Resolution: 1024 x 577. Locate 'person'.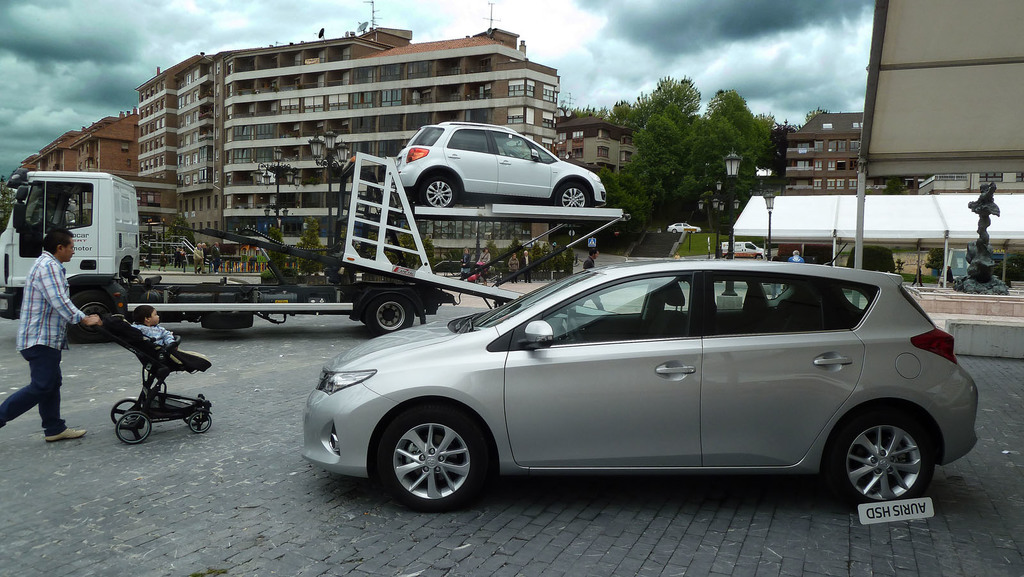
(179, 249, 186, 272).
